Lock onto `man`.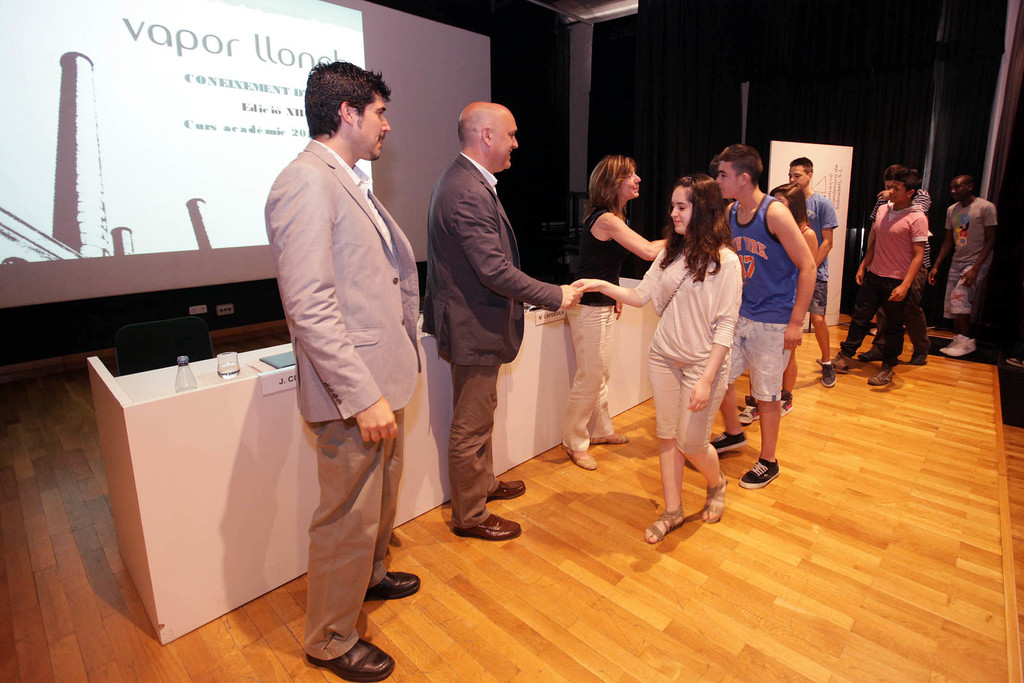
Locked: Rect(824, 172, 925, 385).
